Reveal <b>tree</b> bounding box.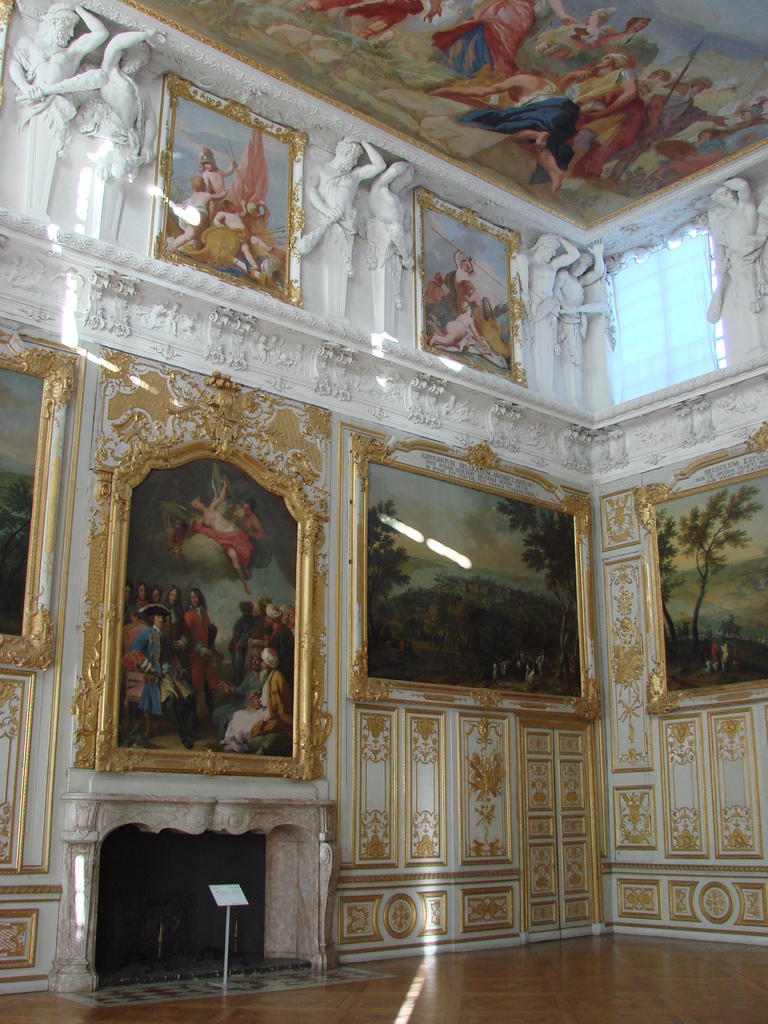
Revealed: [x1=366, y1=500, x2=412, y2=600].
